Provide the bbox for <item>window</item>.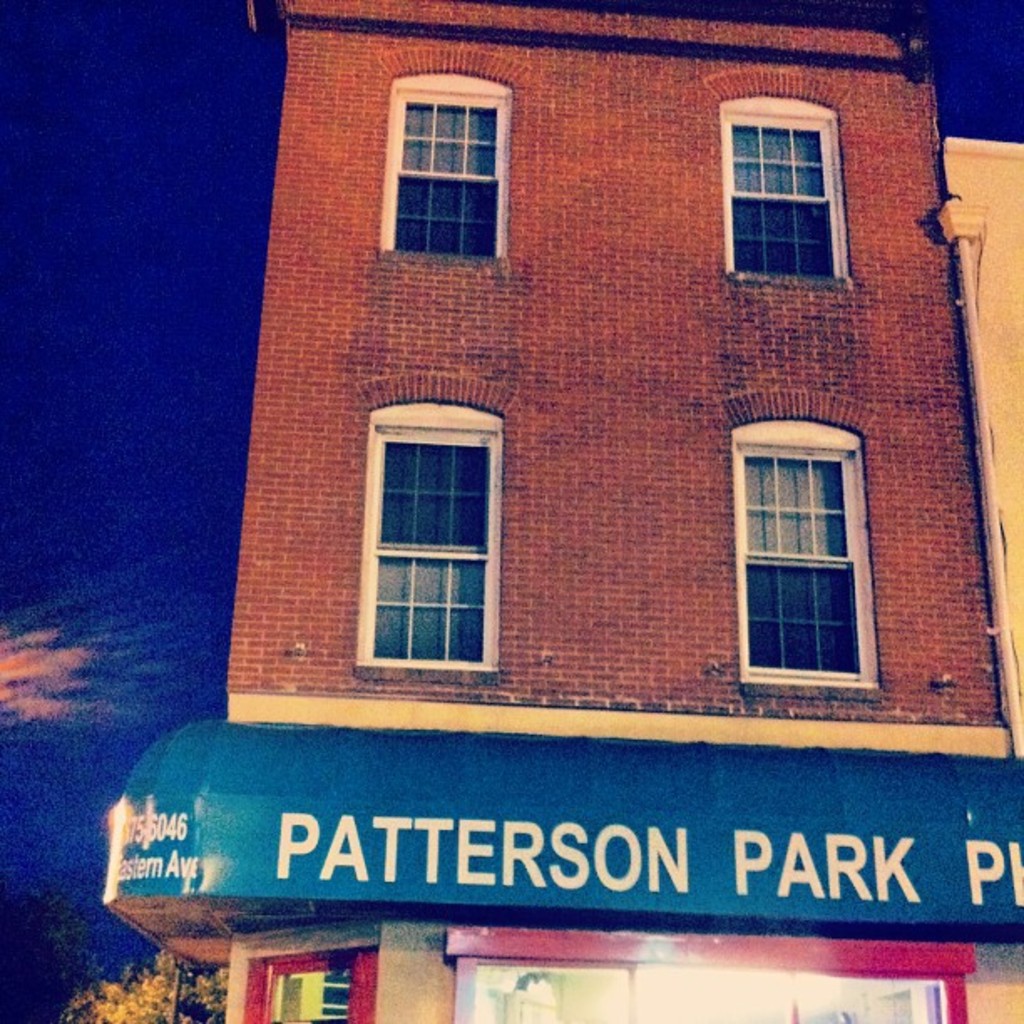
{"x1": 366, "y1": 392, "x2": 520, "y2": 678}.
